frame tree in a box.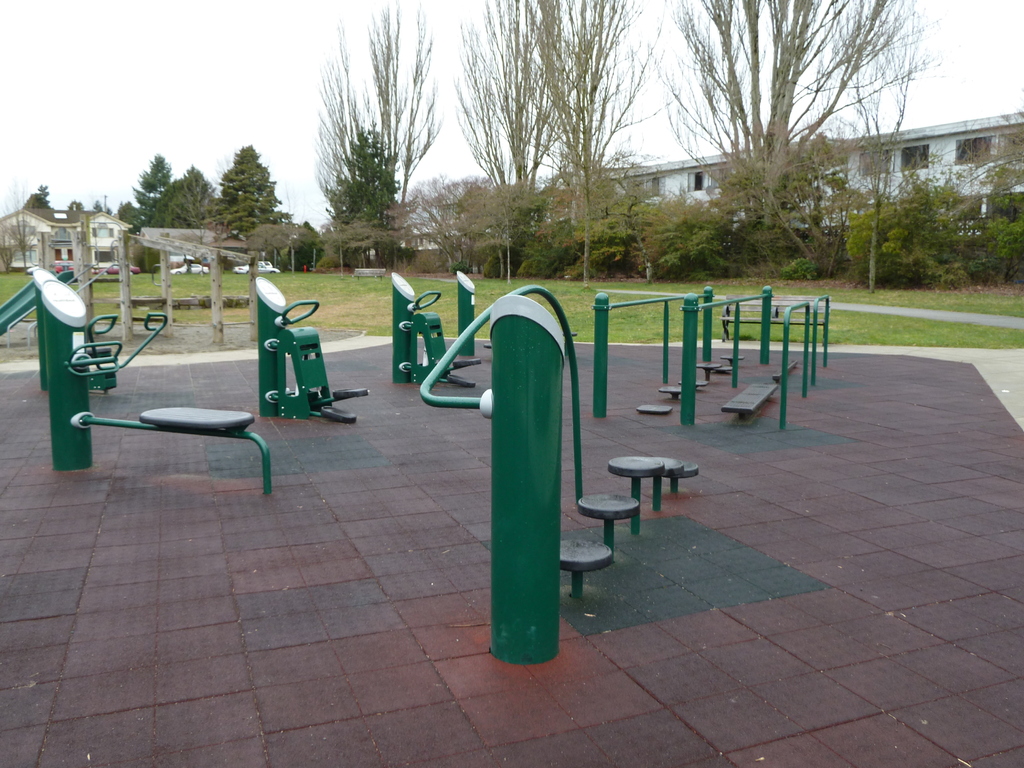
(67,199,83,211).
